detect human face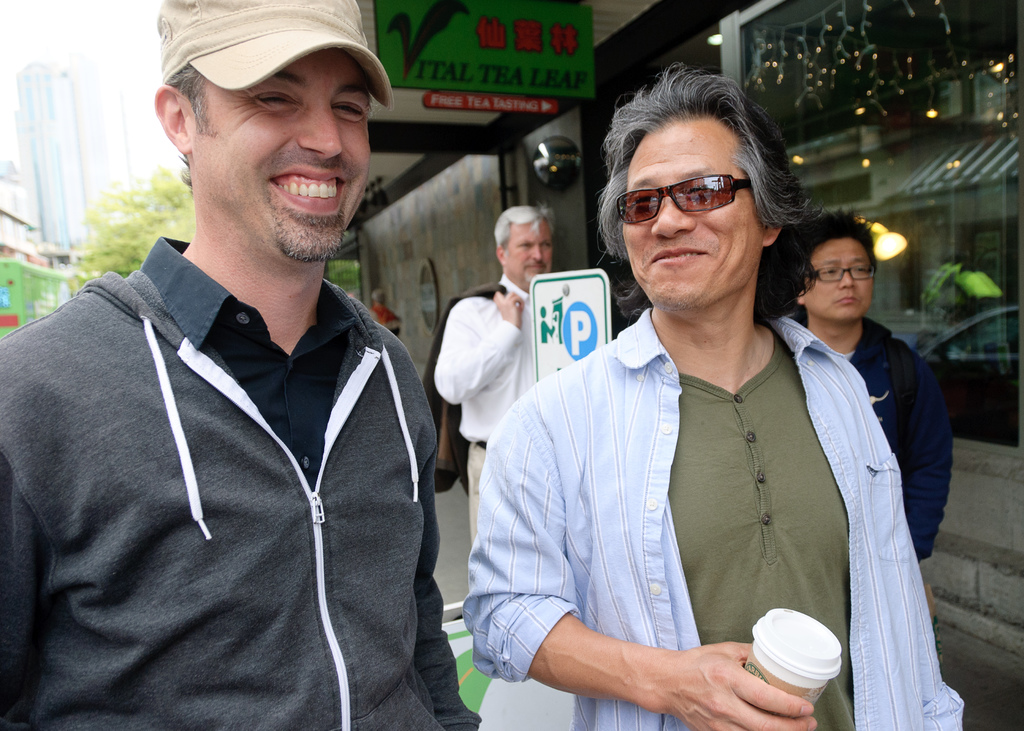
Rect(196, 49, 373, 255)
